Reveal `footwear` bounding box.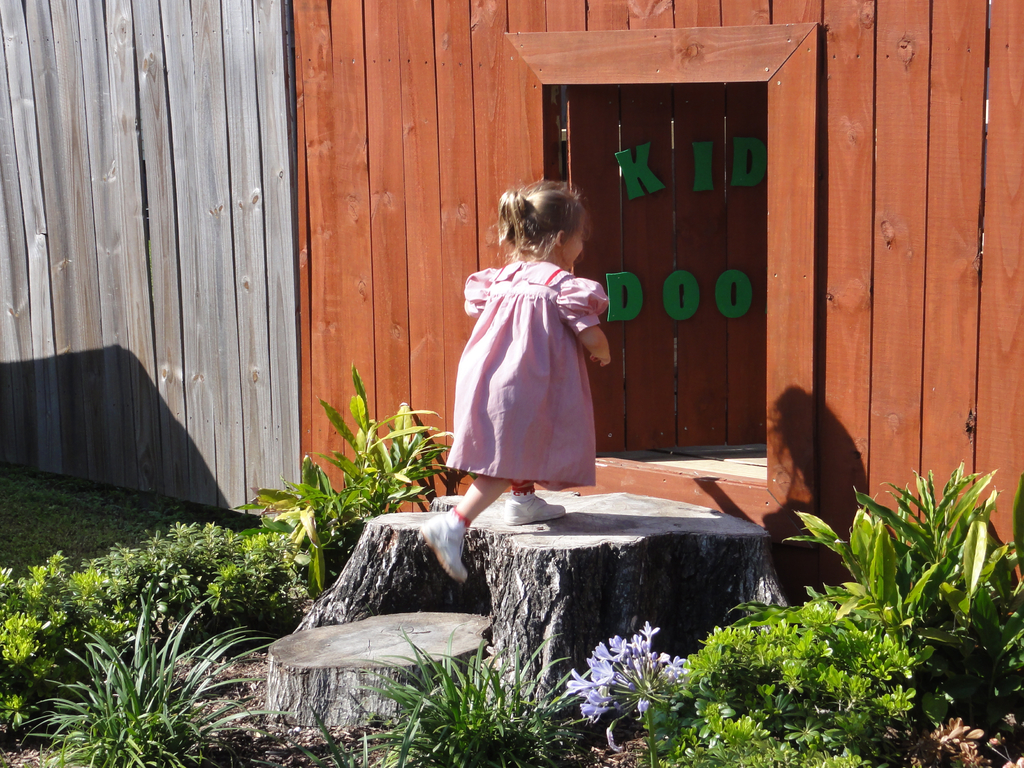
Revealed: pyautogui.locateOnScreen(420, 505, 468, 584).
